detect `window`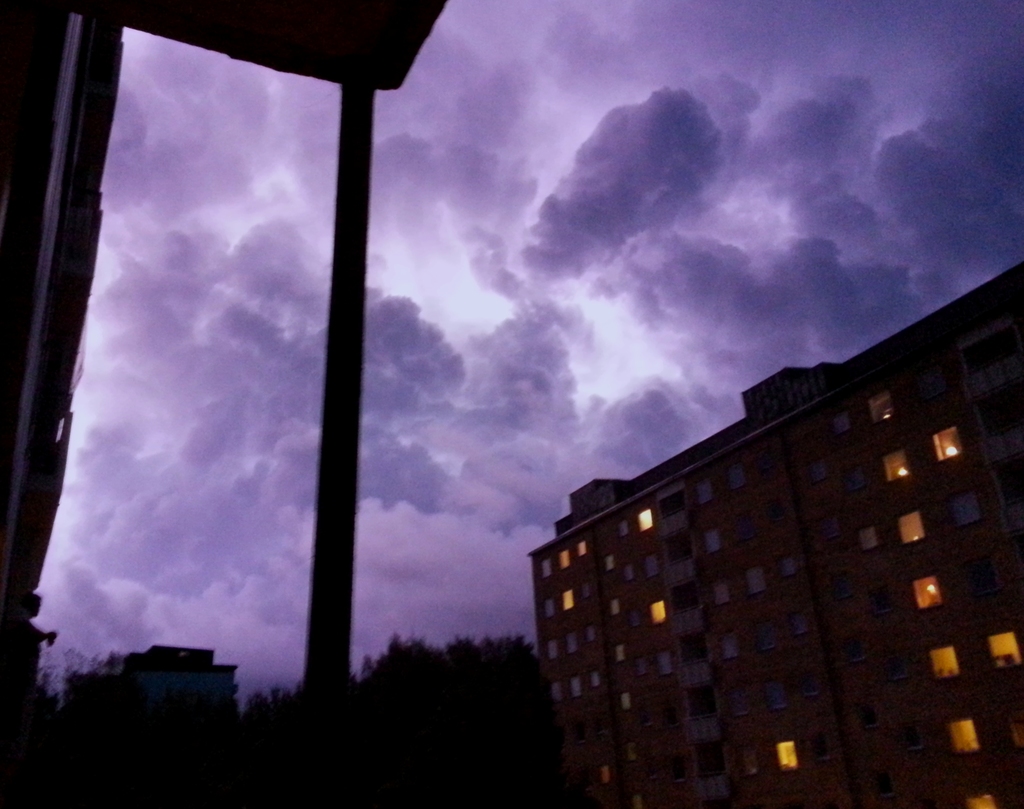
x1=597, y1=717, x2=608, y2=744
